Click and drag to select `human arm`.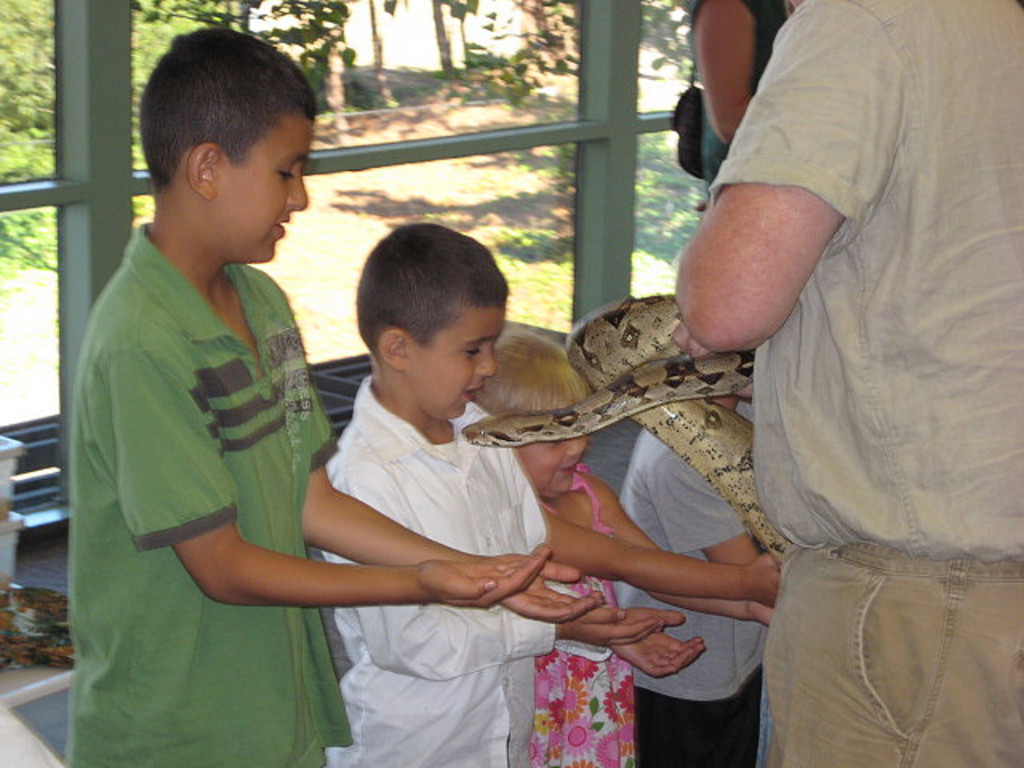
Selection: 298,382,605,626.
